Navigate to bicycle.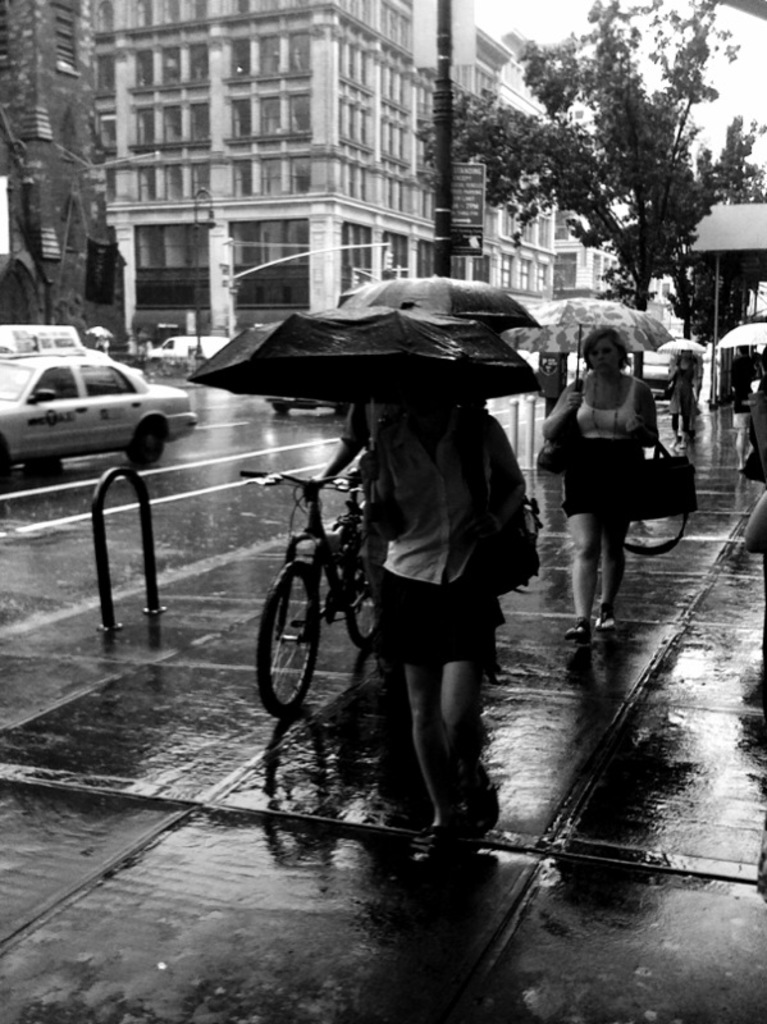
Navigation target: (x1=239, y1=468, x2=382, y2=714).
